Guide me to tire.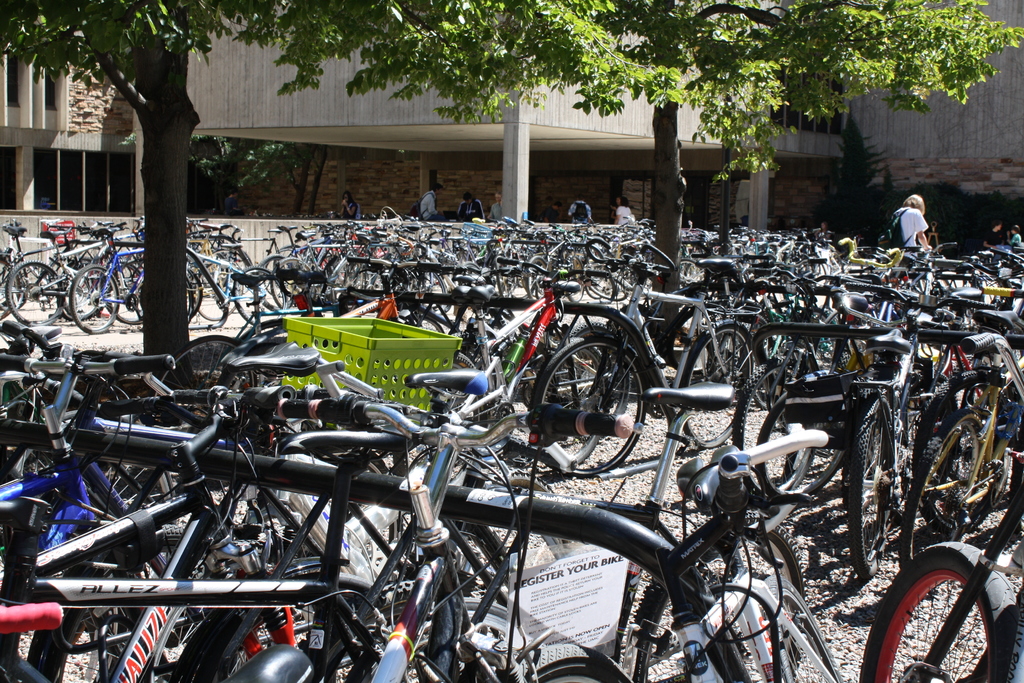
Guidance: locate(532, 336, 644, 477).
